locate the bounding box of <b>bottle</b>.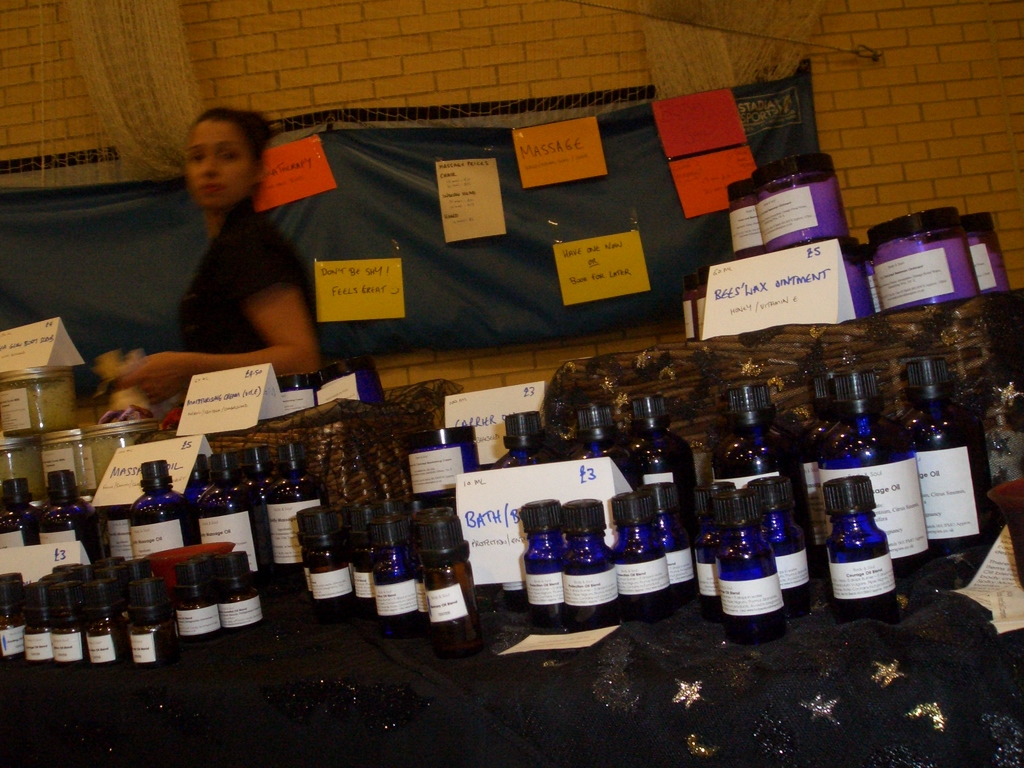
Bounding box: bbox=[314, 358, 383, 407].
